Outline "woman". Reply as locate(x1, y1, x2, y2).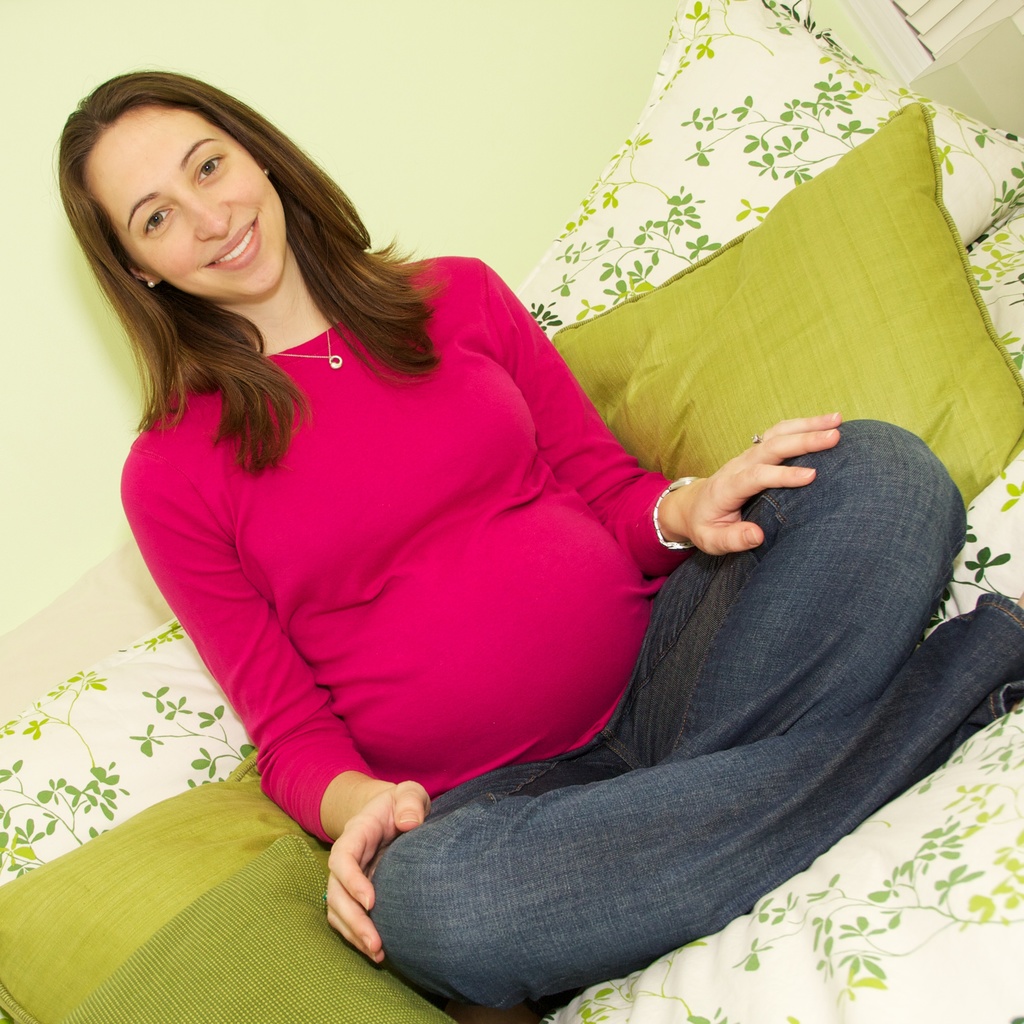
locate(95, 52, 857, 1009).
